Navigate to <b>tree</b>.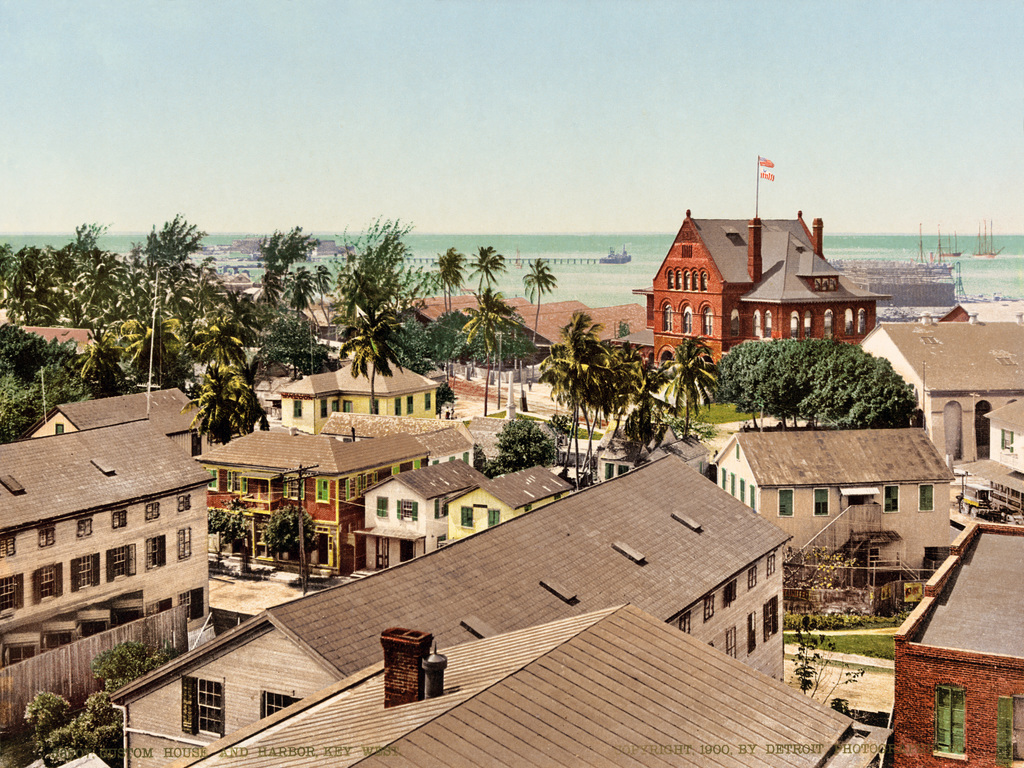
Navigation target: (523, 254, 565, 352).
